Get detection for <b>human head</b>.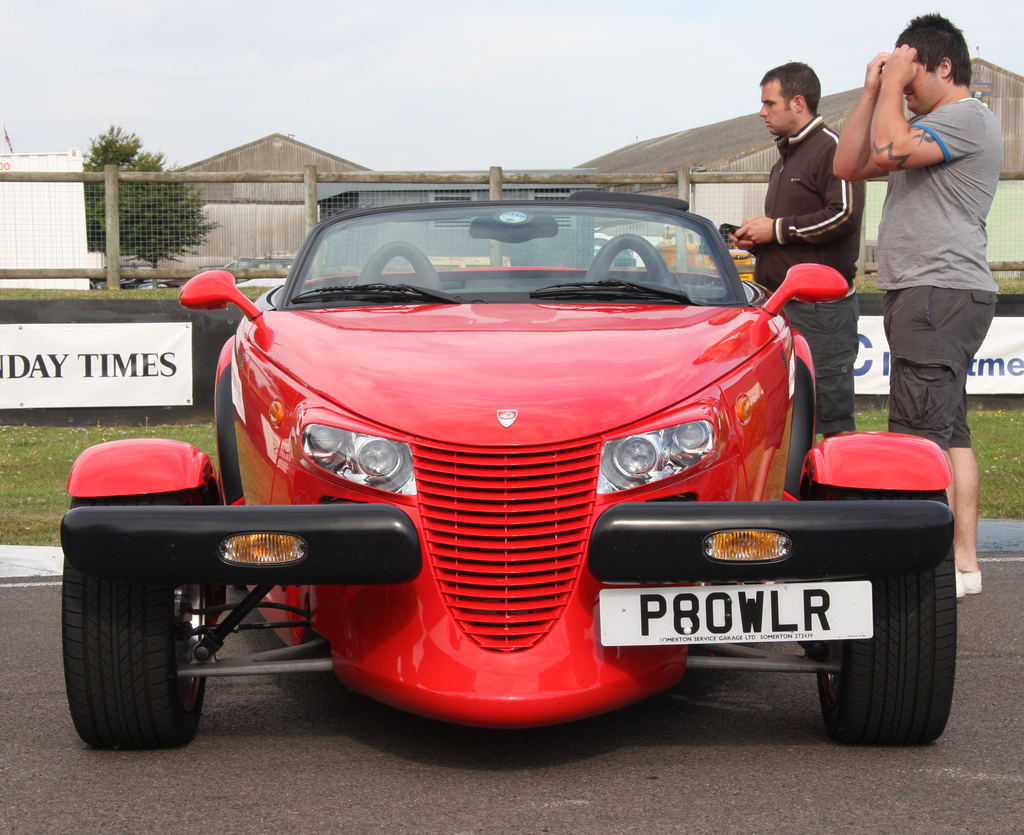
Detection: bbox(870, 18, 977, 122).
